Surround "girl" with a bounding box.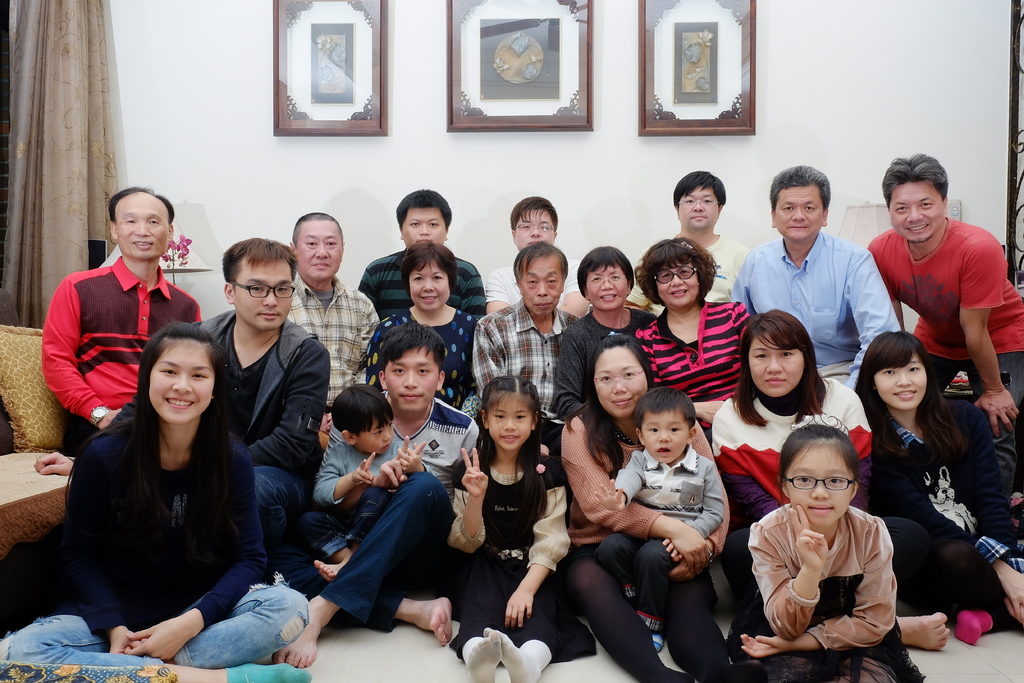
{"x1": 444, "y1": 374, "x2": 596, "y2": 682}.
